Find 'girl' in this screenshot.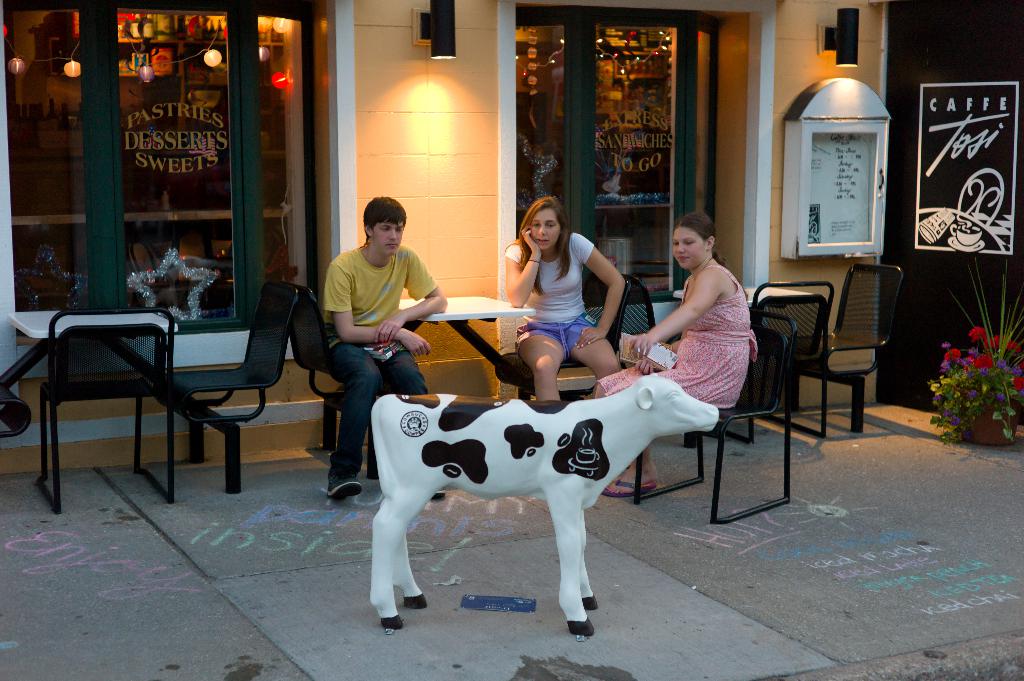
The bounding box for 'girl' is bbox=(505, 198, 623, 402).
